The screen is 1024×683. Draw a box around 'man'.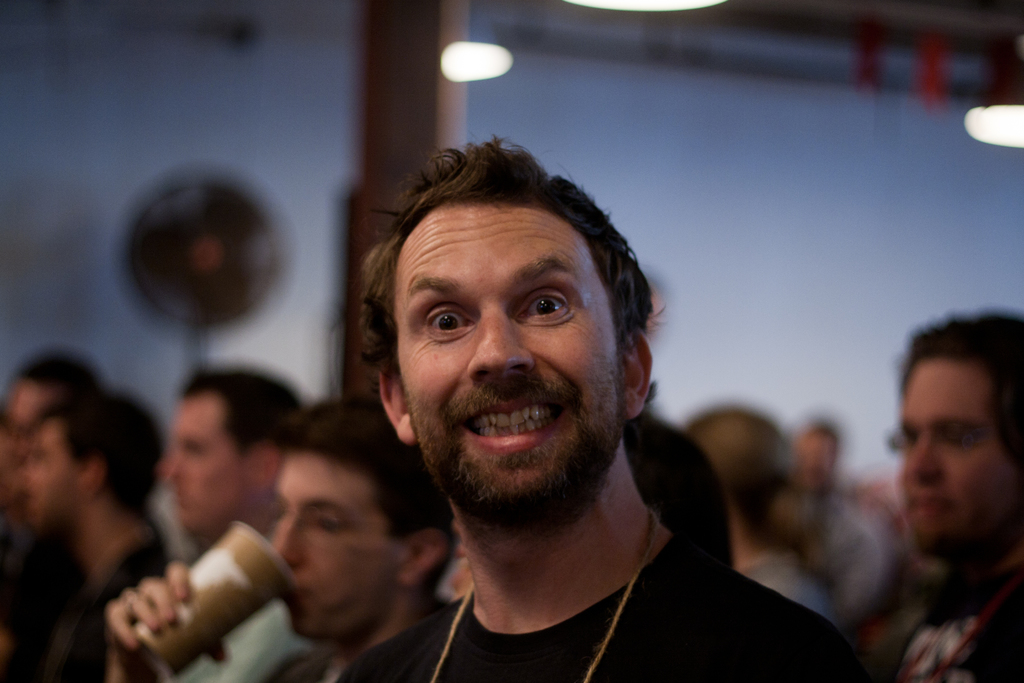
897/307/1023/682.
